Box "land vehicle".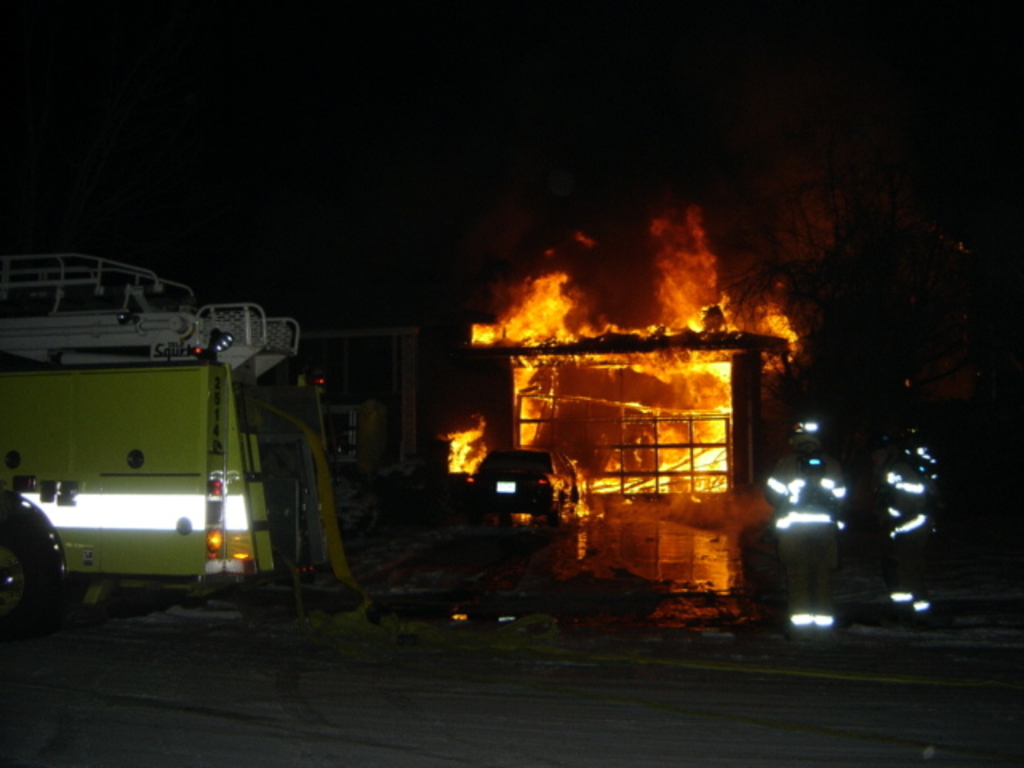
<box>470,440,581,523</box>.
